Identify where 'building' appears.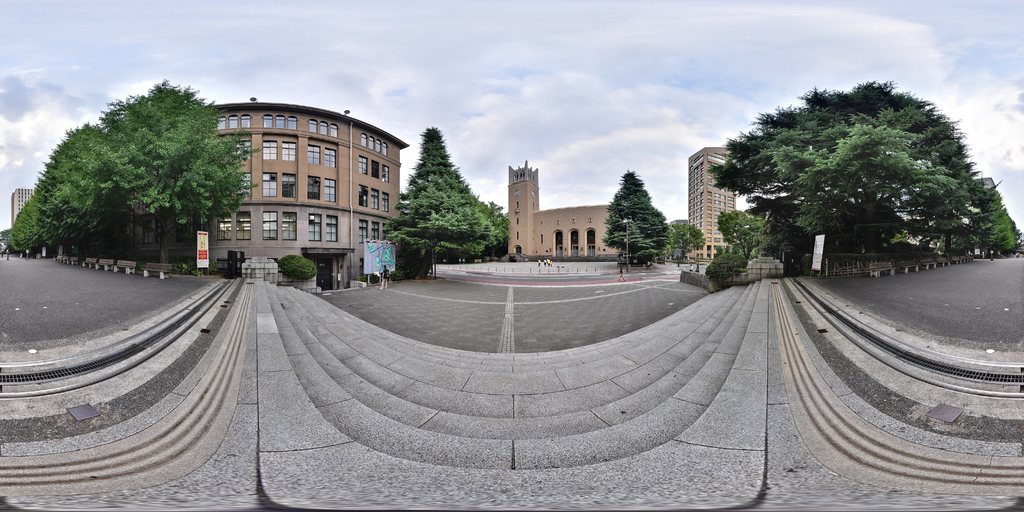
Appears at <region>689, 150, 739, 259</region>.
